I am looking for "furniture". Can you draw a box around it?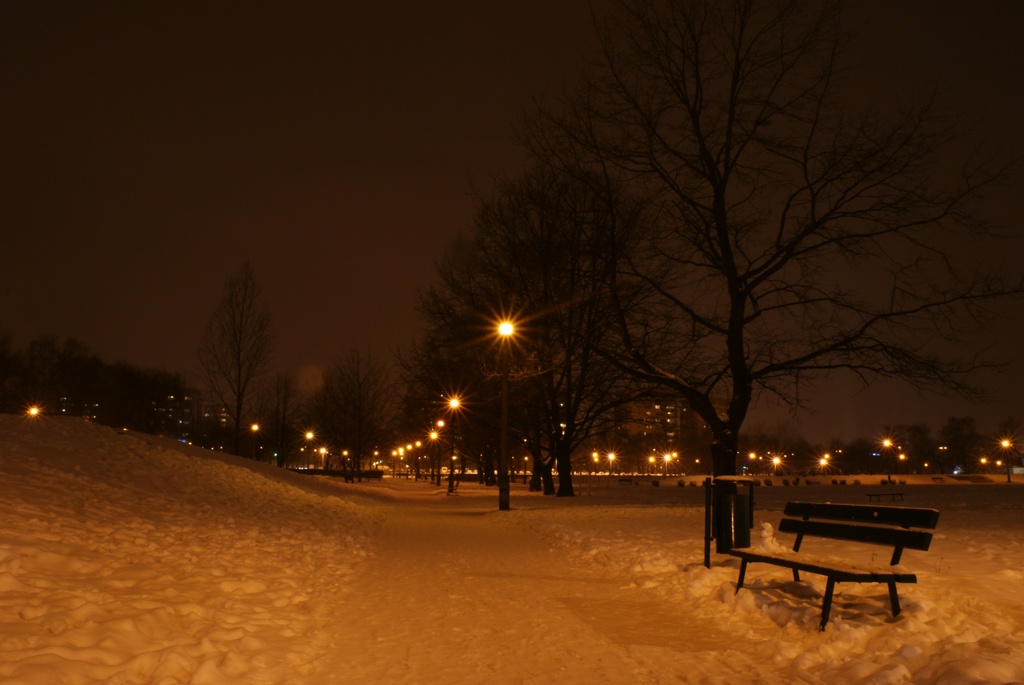
Sure, the bounding box is 729,501,939,631.
